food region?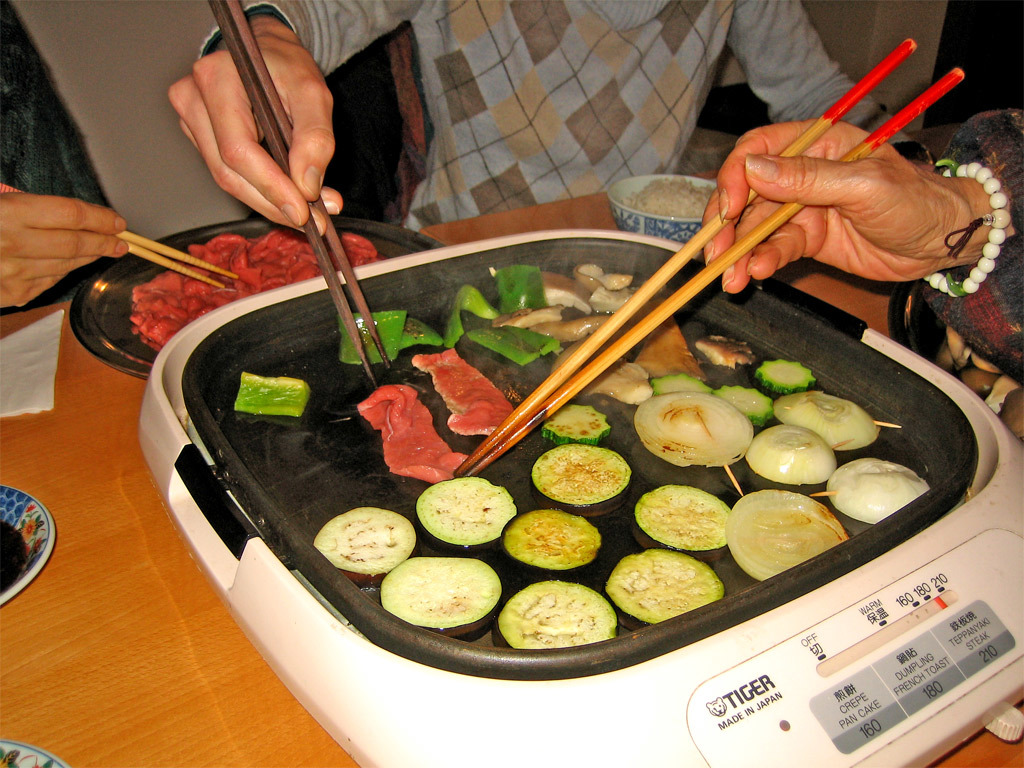
BBox(697, 334, 758, 367)
